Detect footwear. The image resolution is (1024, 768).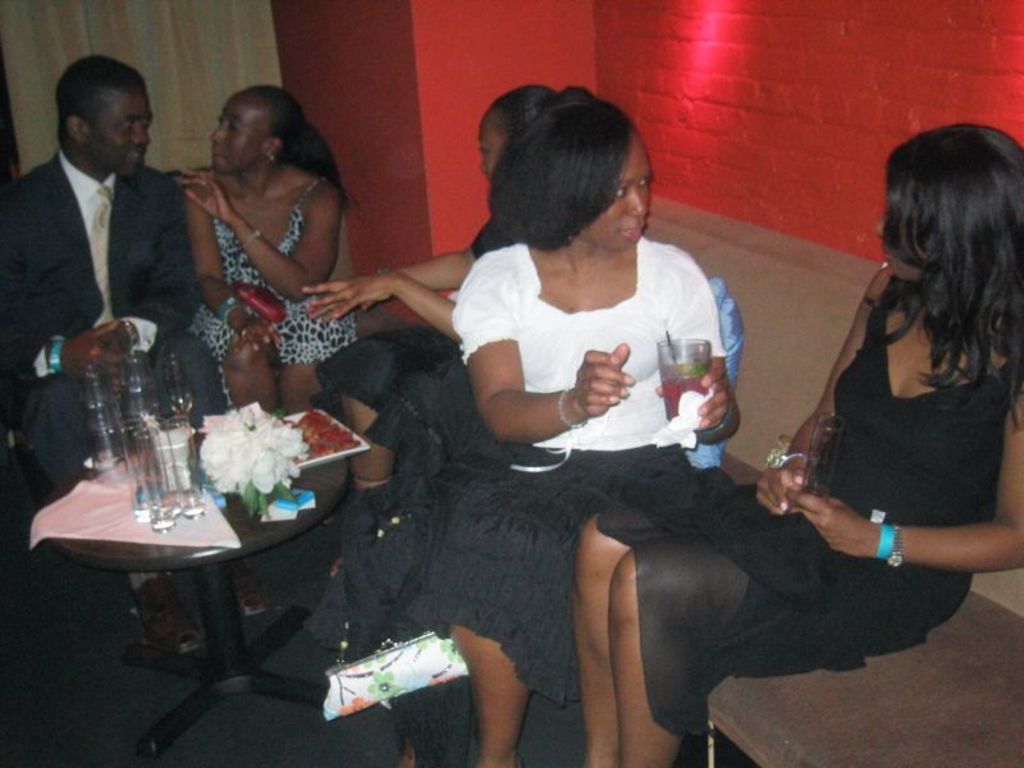
(228, 564, 273, 625).
